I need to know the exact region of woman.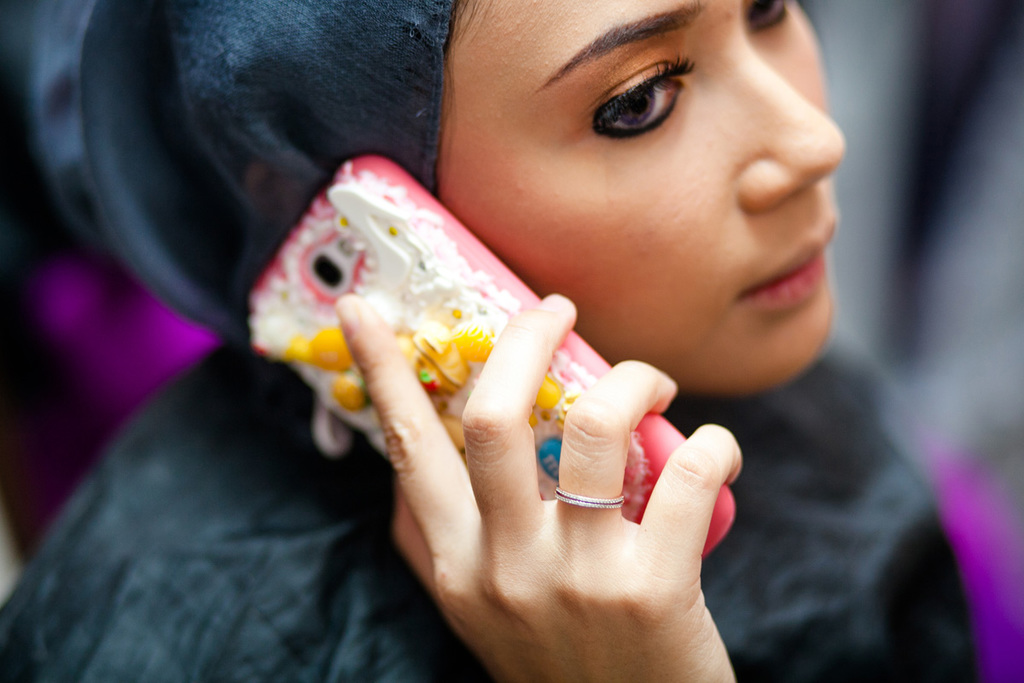
Region: select_region(0, 0, 985, 682).
